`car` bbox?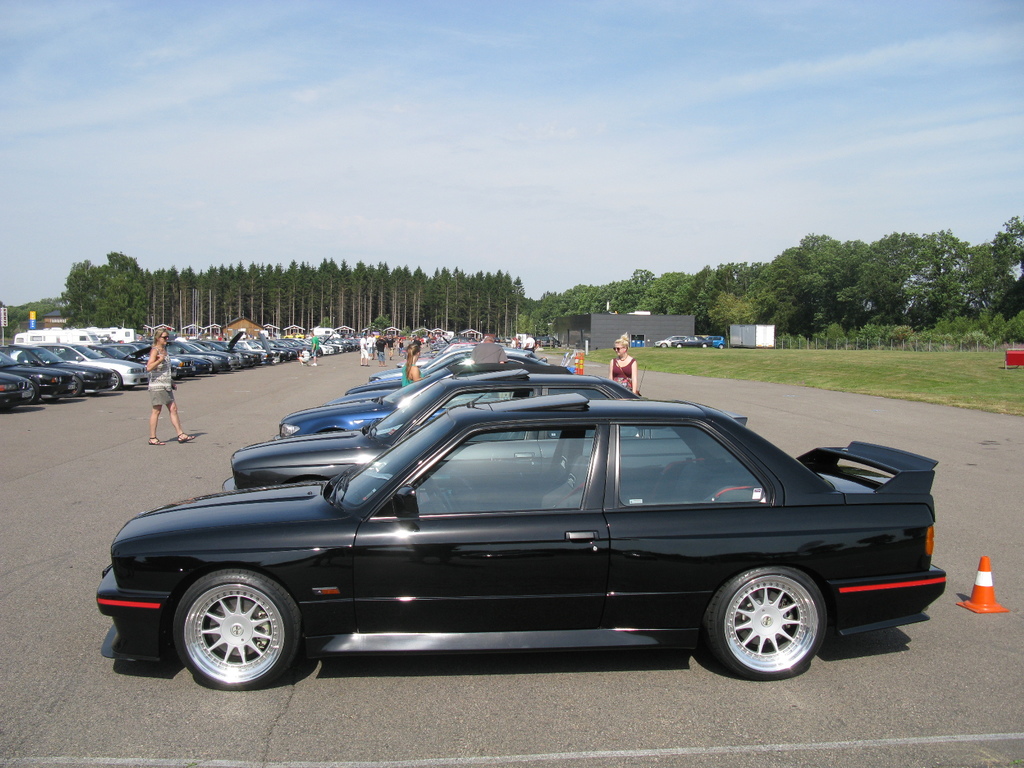
<region>345, 356, 575, 390</region>
